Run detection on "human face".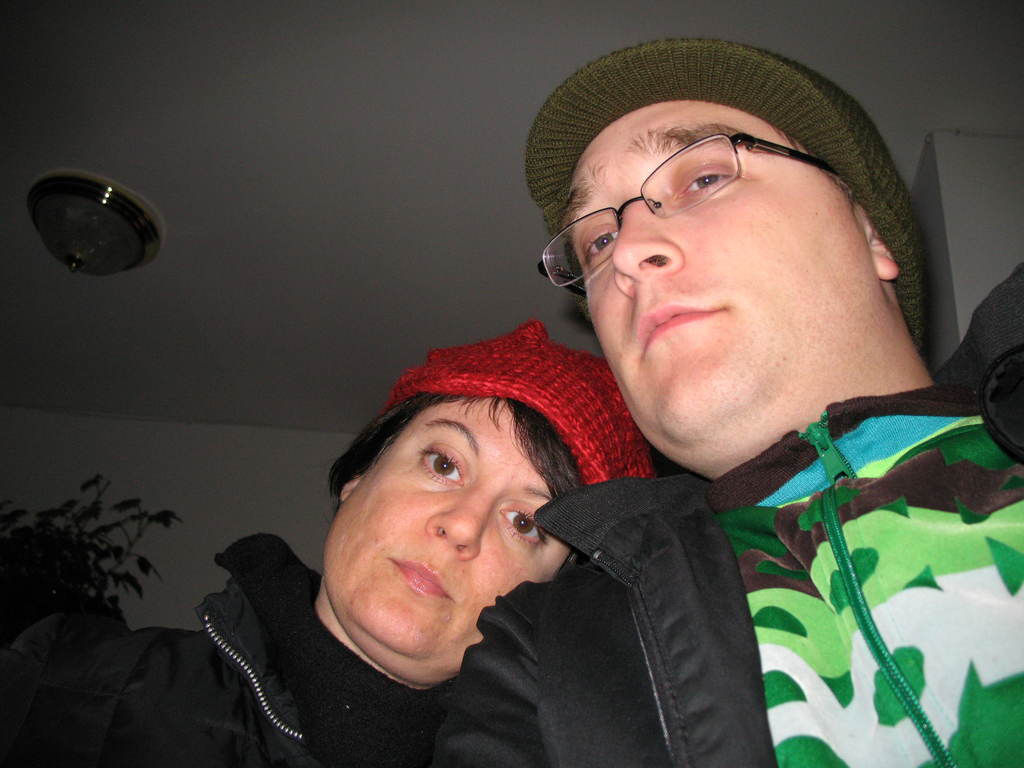
Result: pyautogui.locateOnScreen(567, 99, 879, 447).
